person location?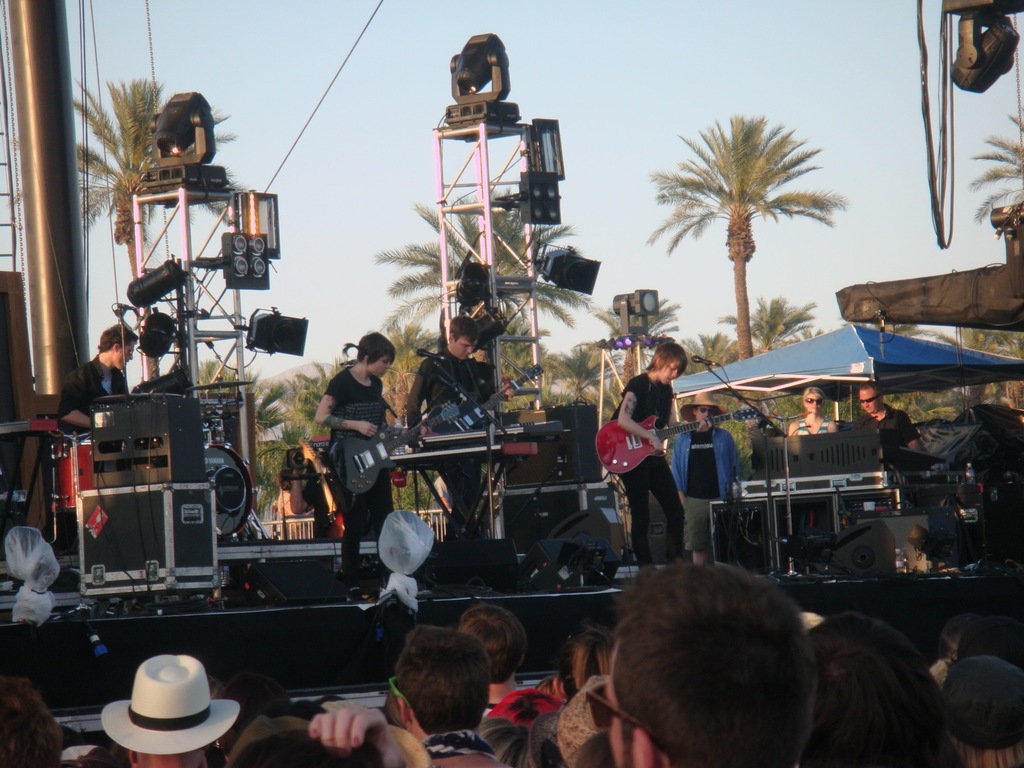
<region>856, 379, 927, 450</region>
